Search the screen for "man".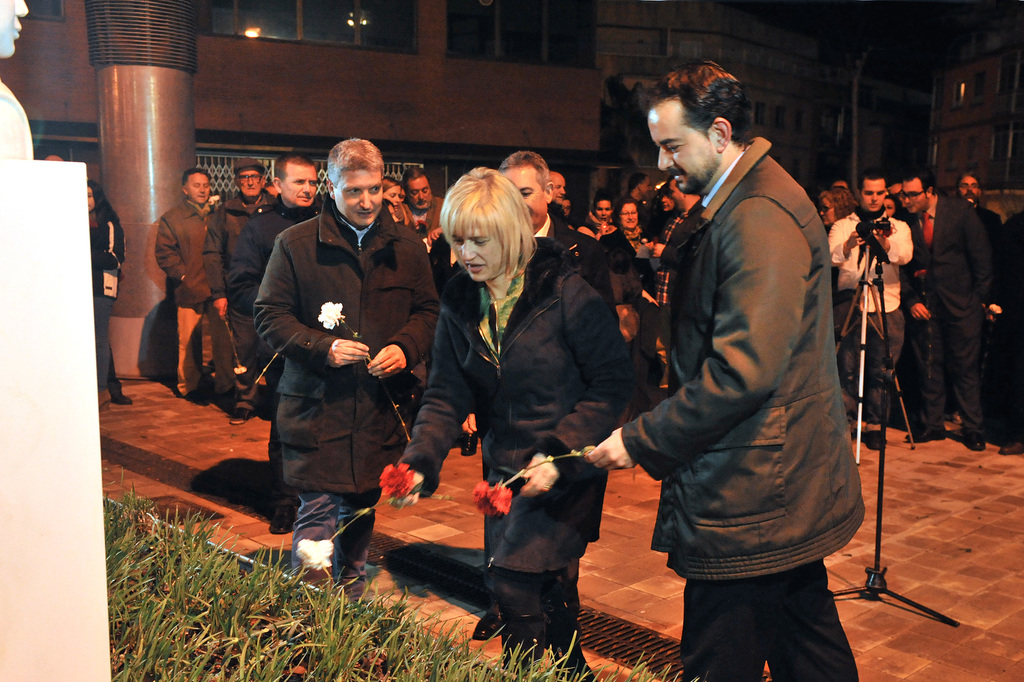
Found at region(472, 148, 622, 638).
